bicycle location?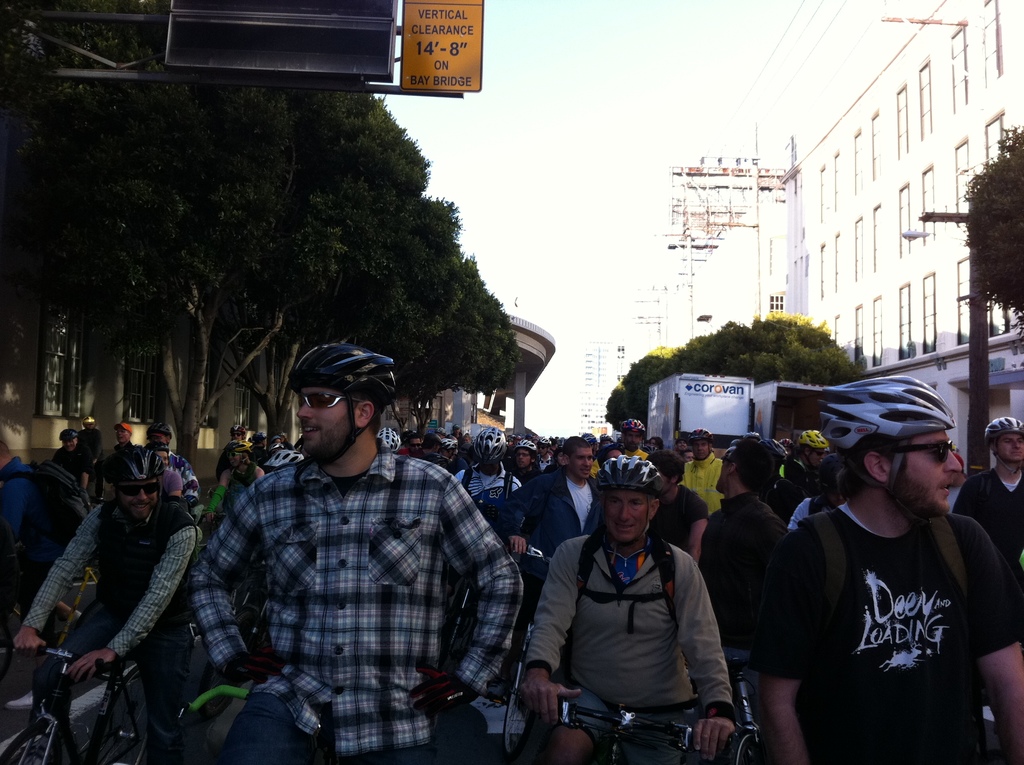
0:647:156:764
